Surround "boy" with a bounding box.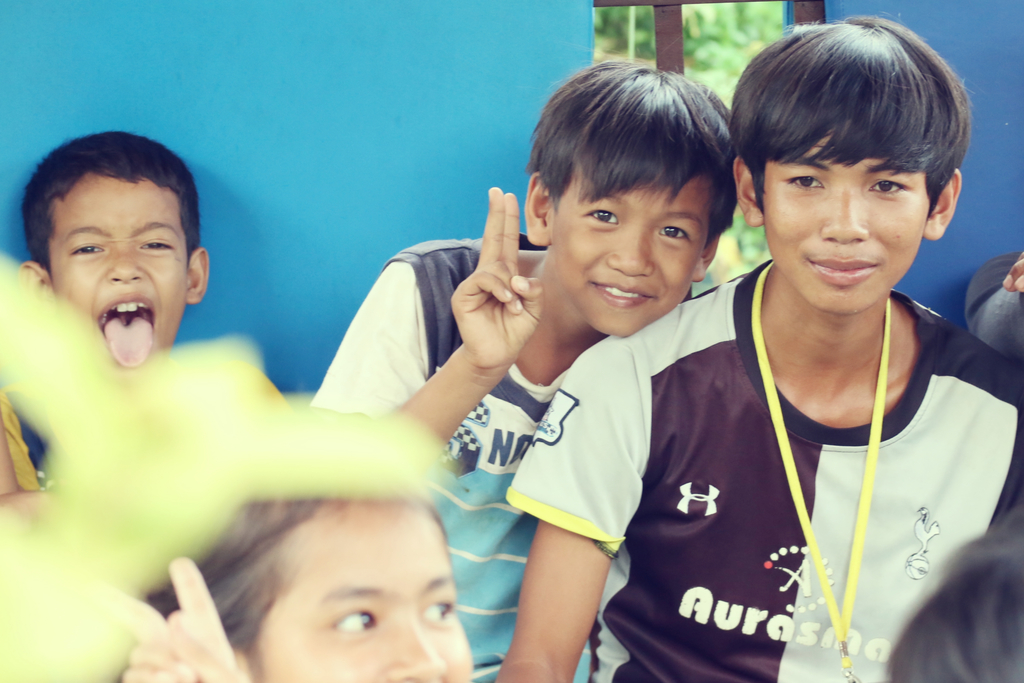
detection(502, 18, 1023, 682).
